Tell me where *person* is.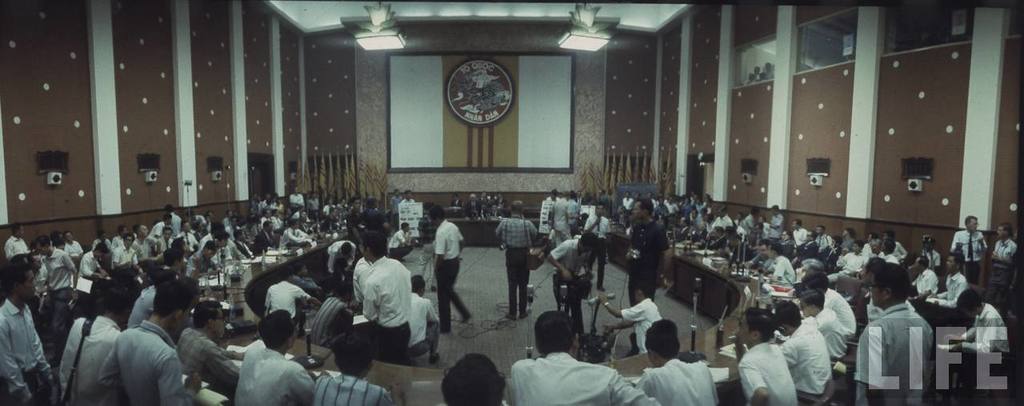
*person* is at detection(620, 193, 673, 360).
